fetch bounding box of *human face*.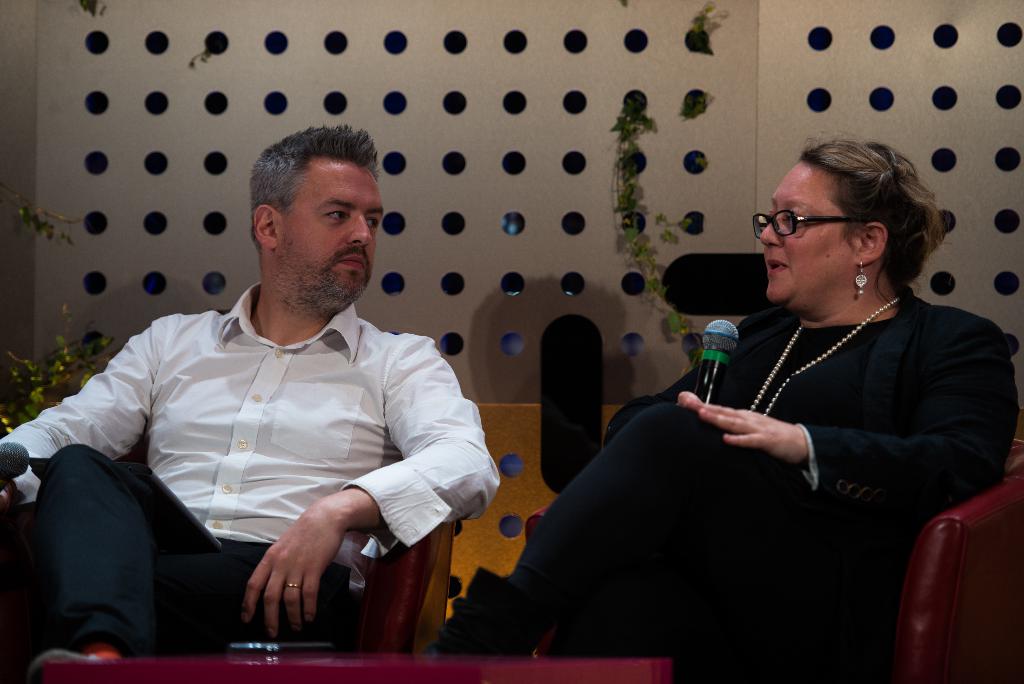
Bbox: bbox(758, 165, 850, 306).
